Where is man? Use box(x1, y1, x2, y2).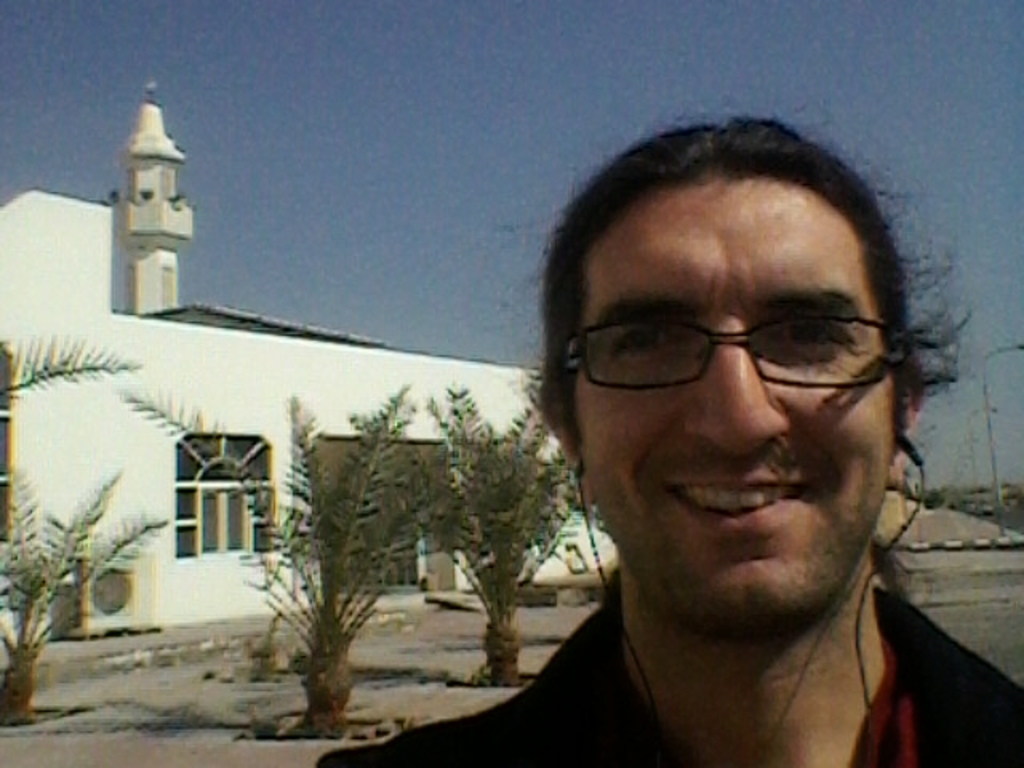
box(408, 122, 1023, 767).
